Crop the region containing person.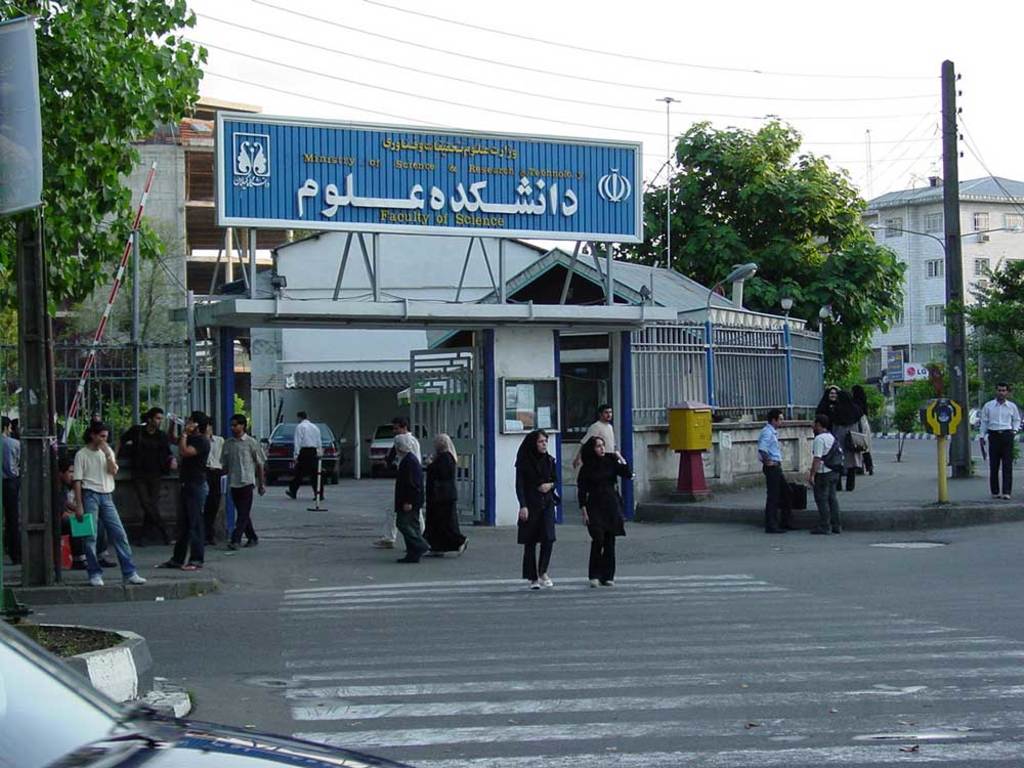
Crop region: 110,407,179,543.
